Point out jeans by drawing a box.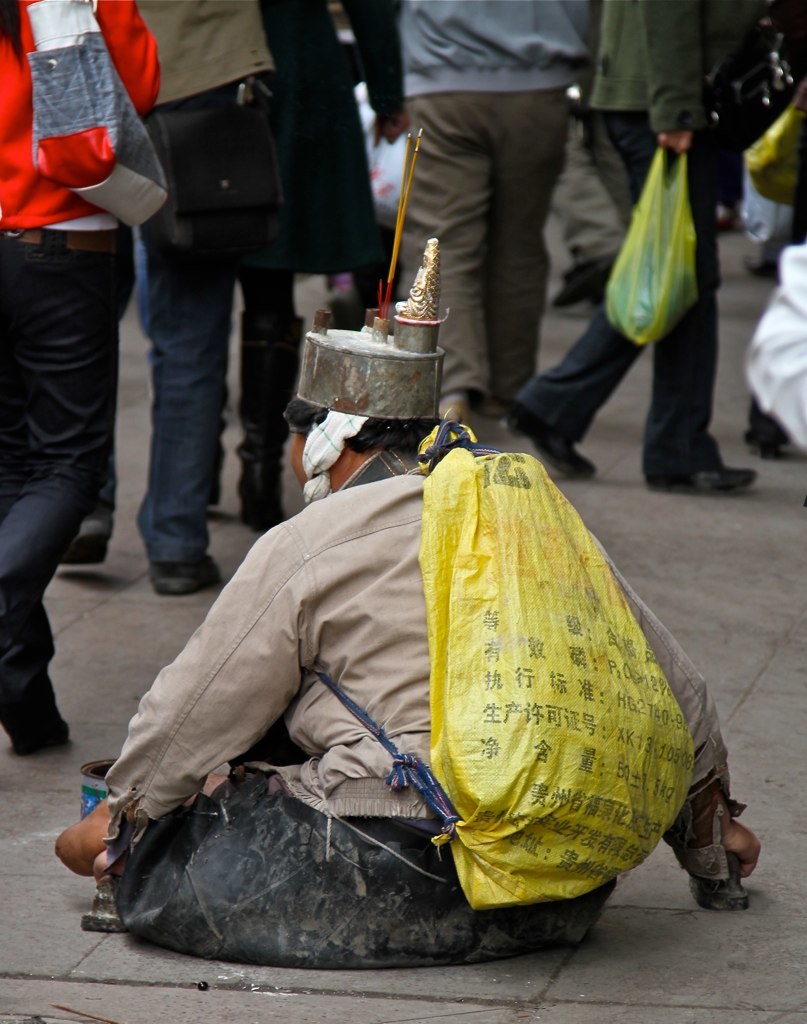
89/215/236/566.
